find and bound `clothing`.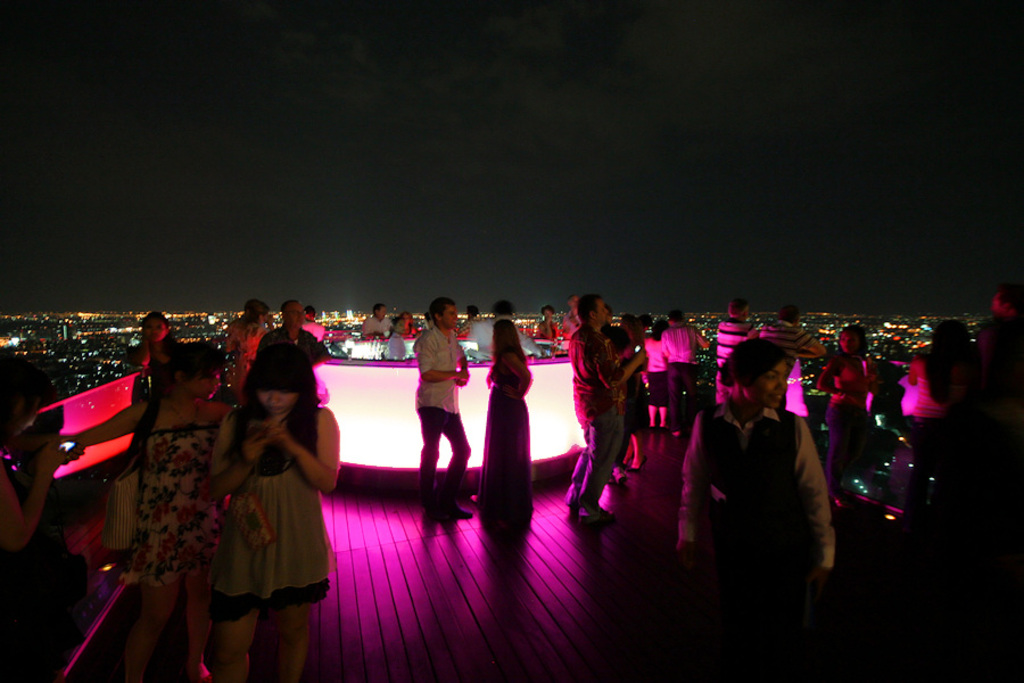
Bound: crop(536, 326, 564, 346).
